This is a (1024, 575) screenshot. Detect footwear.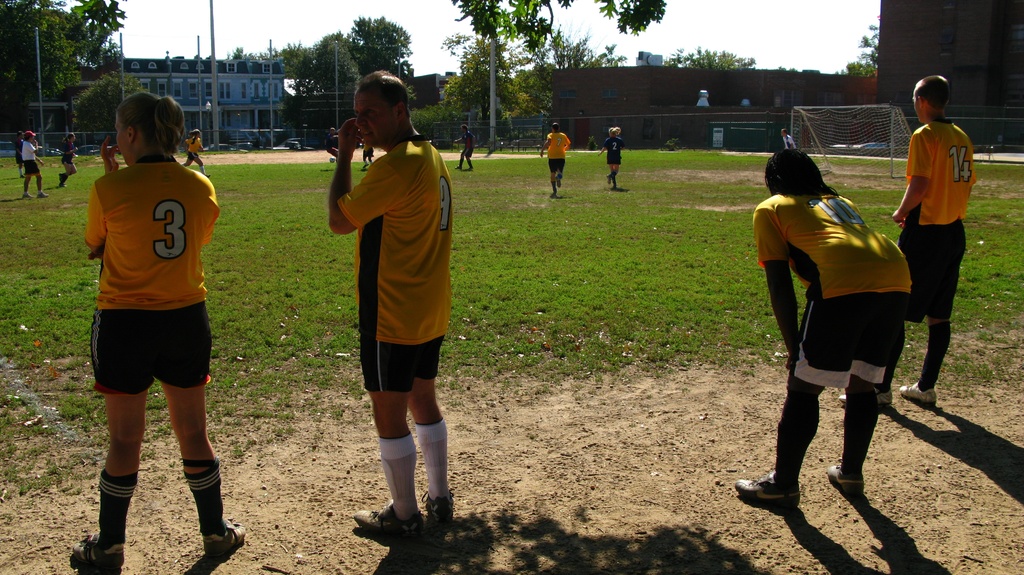
733:469:800:507.
